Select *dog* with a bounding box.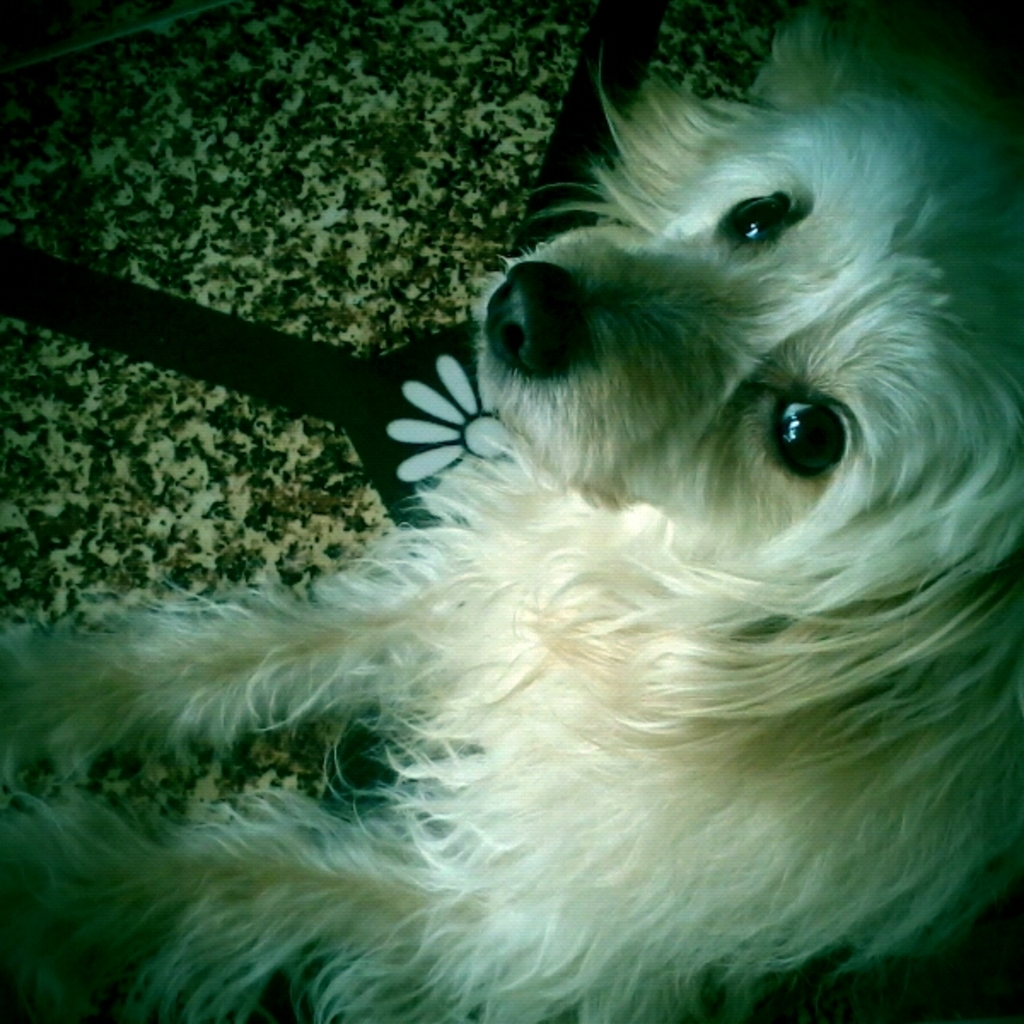
x1=0, y1=0, x2=1022, y2=1022.
